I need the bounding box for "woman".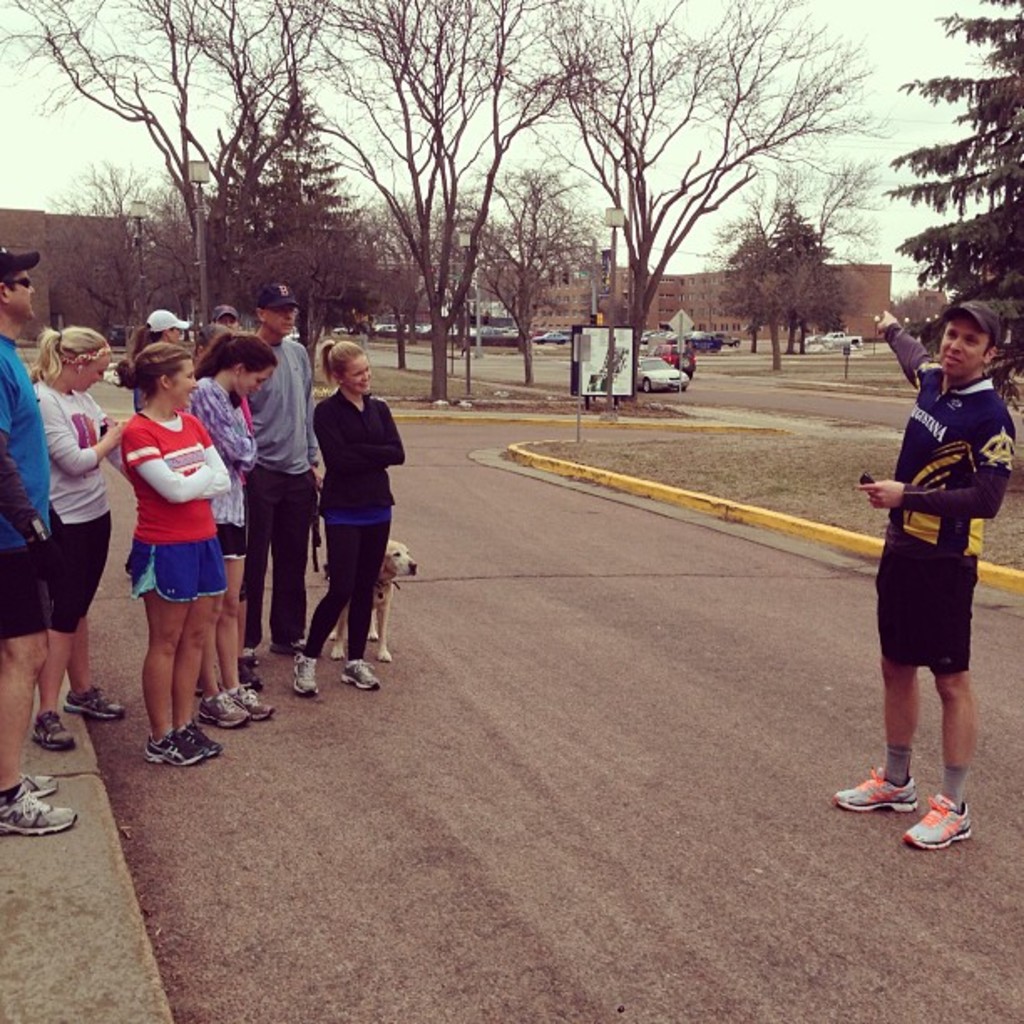
Here it is: detection(186, 333, 276, 728).
